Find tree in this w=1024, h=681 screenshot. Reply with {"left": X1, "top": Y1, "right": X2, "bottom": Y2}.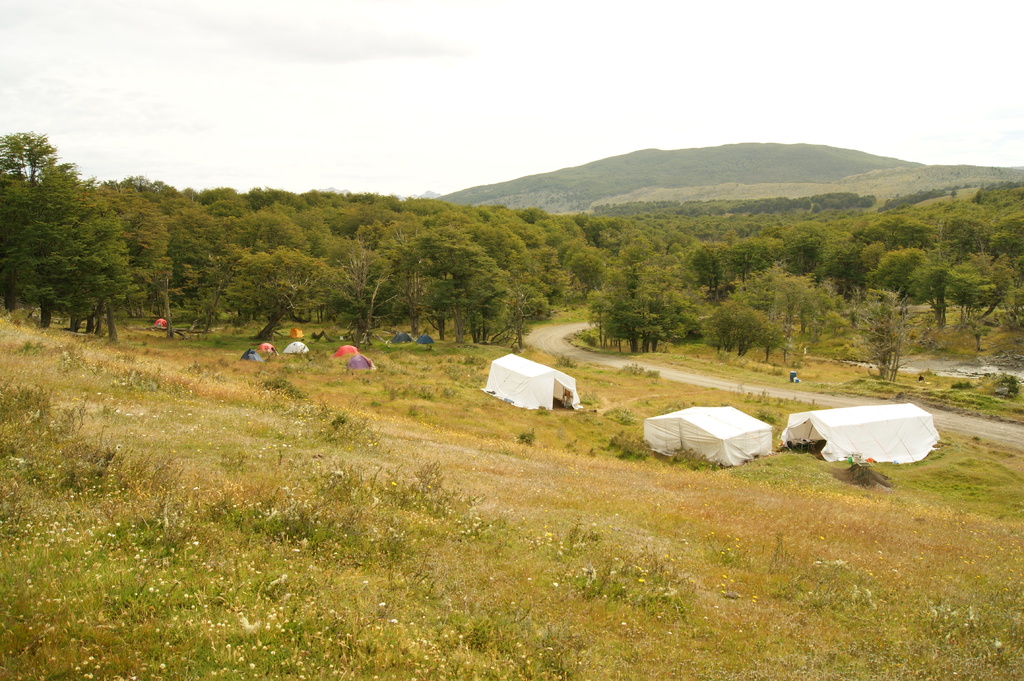
{"left": 24, "top": 166, "right": 164, "bottom": 333}.
